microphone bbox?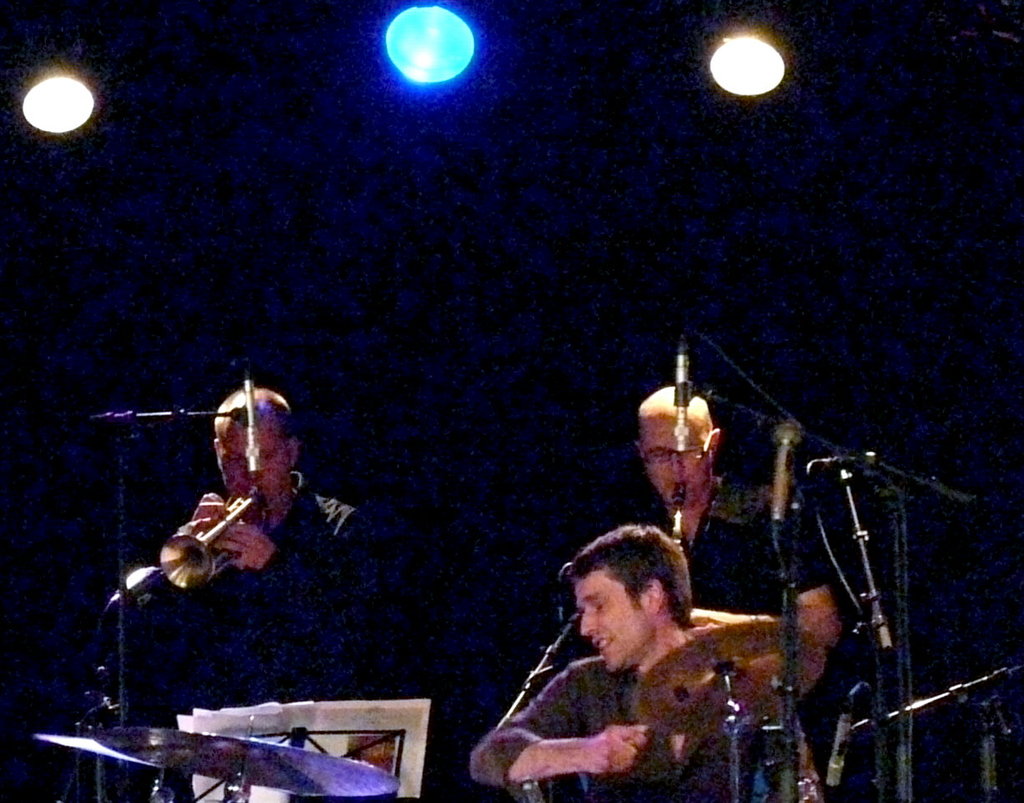
824, 696, 852, 795
